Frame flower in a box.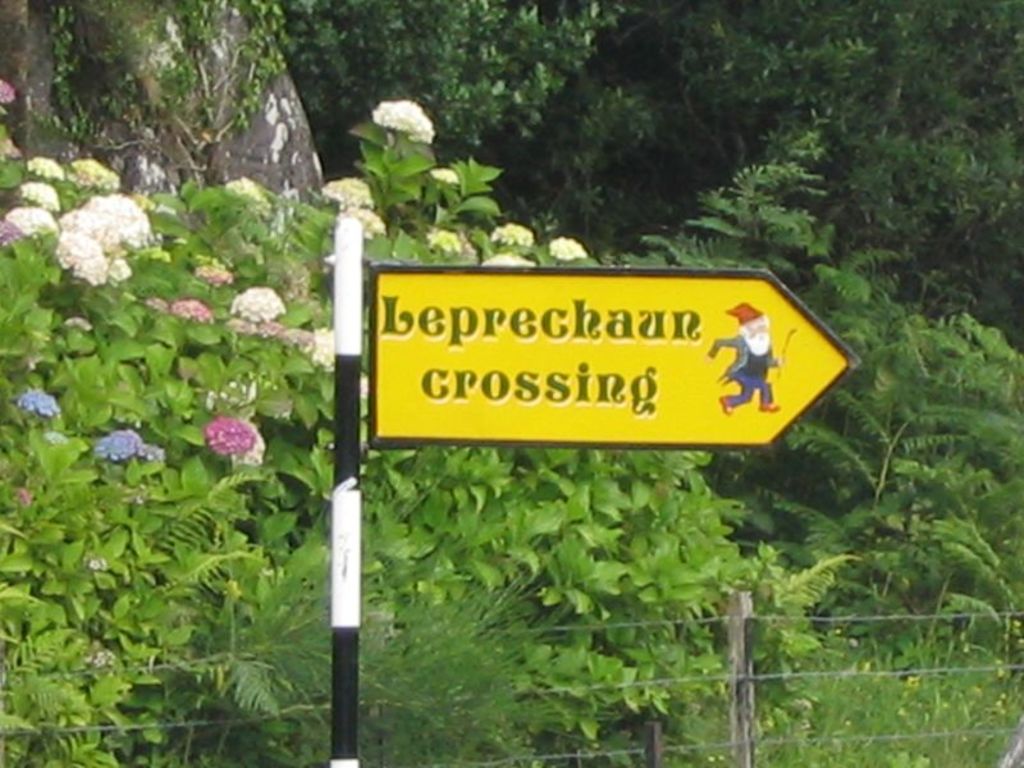
[left=306, top=325, right=338, bottom=376].
